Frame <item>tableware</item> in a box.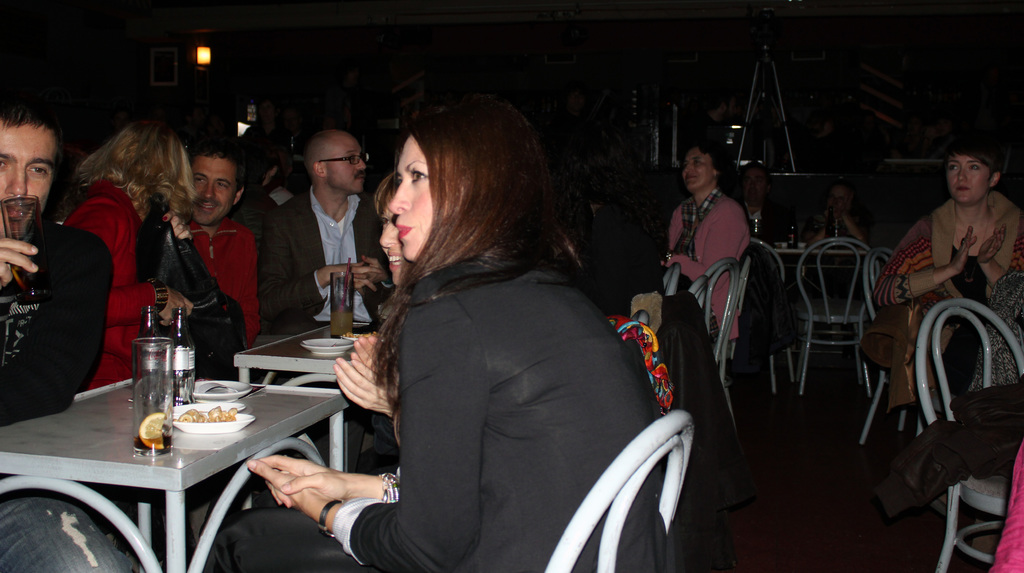
Rect(170, 411, 256, 441).
